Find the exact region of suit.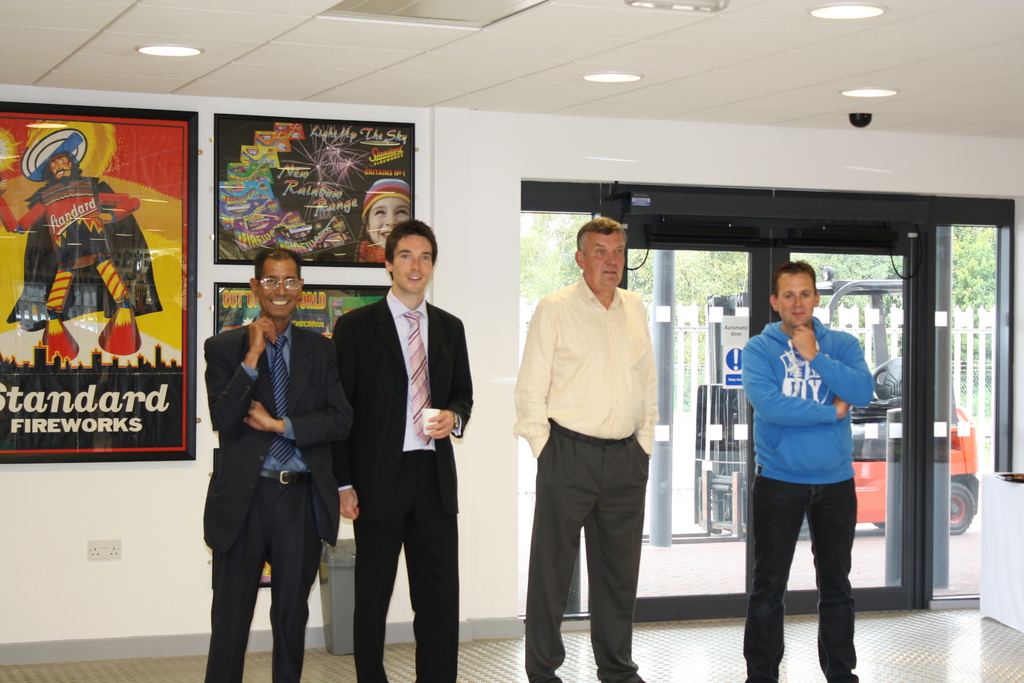
Exact region: 200 263 343 680.
